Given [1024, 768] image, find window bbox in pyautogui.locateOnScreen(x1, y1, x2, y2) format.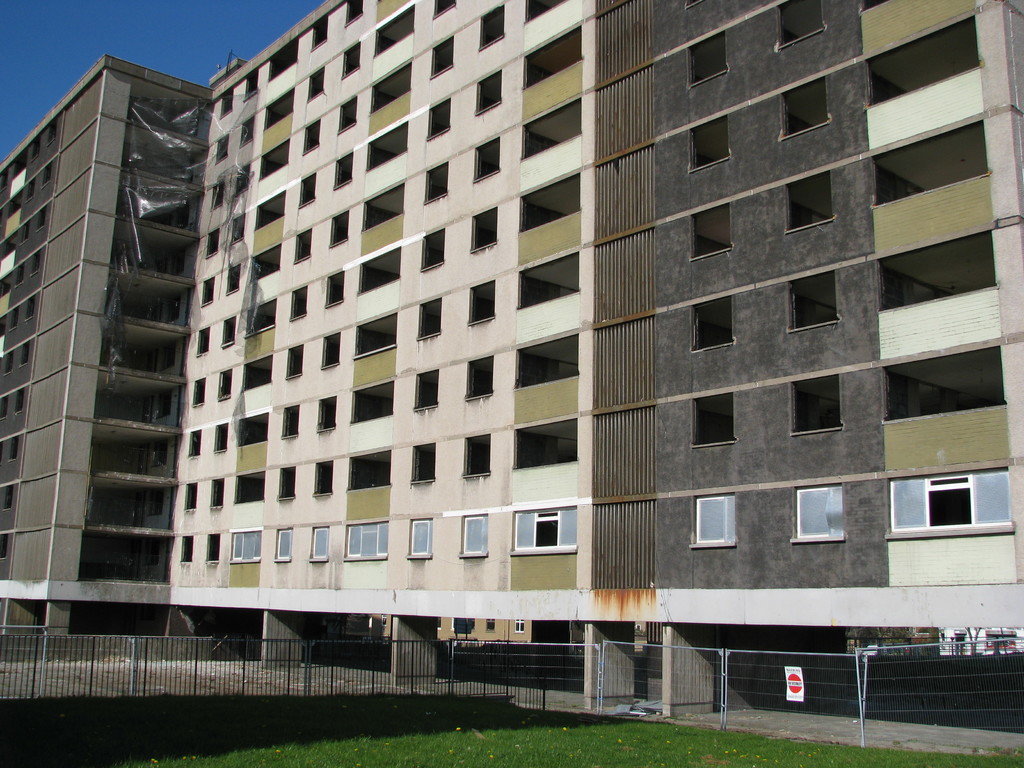
pyautogui.locateOnScreen(929, 482, 974, 531).
